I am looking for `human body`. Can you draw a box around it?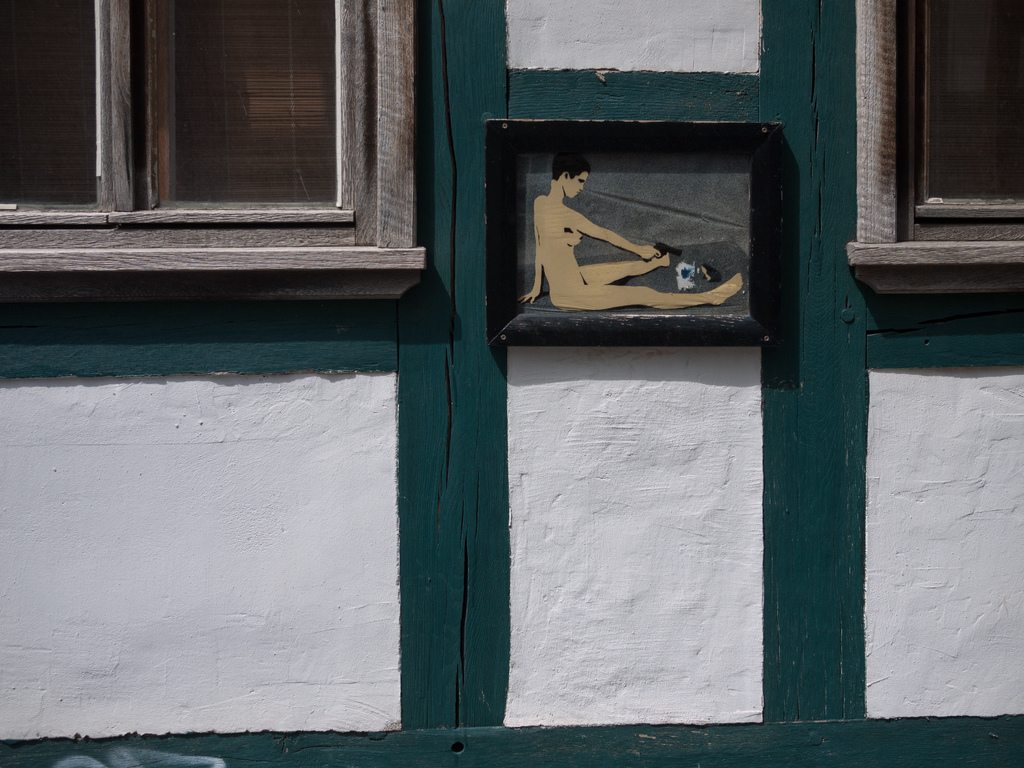
Sure, the bounding box is [524,177,723,328].
